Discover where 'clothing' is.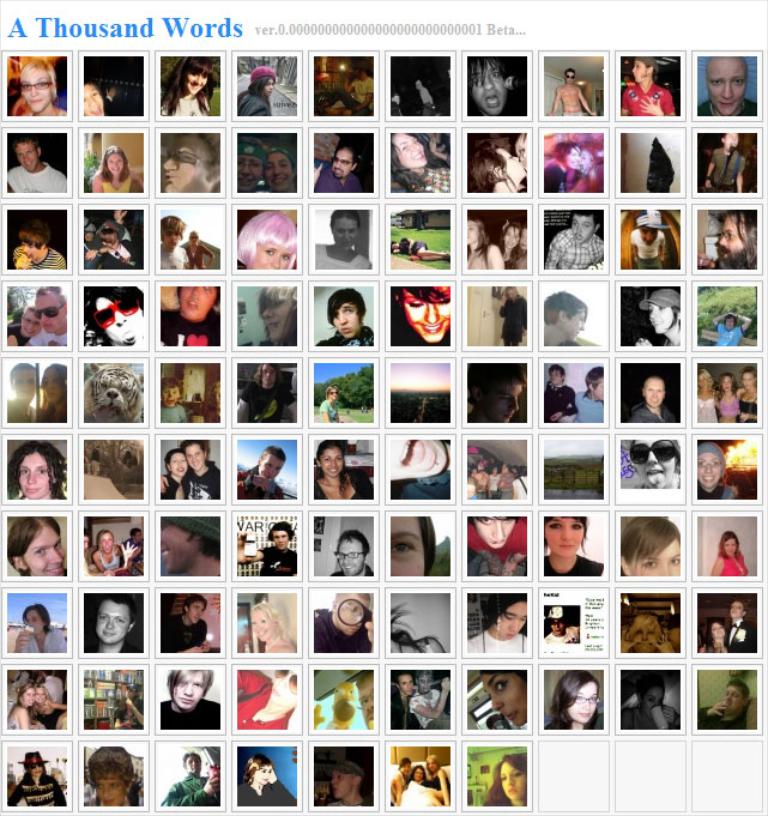
Discovered at (left=691, top=98, right=757, bottom=117).
